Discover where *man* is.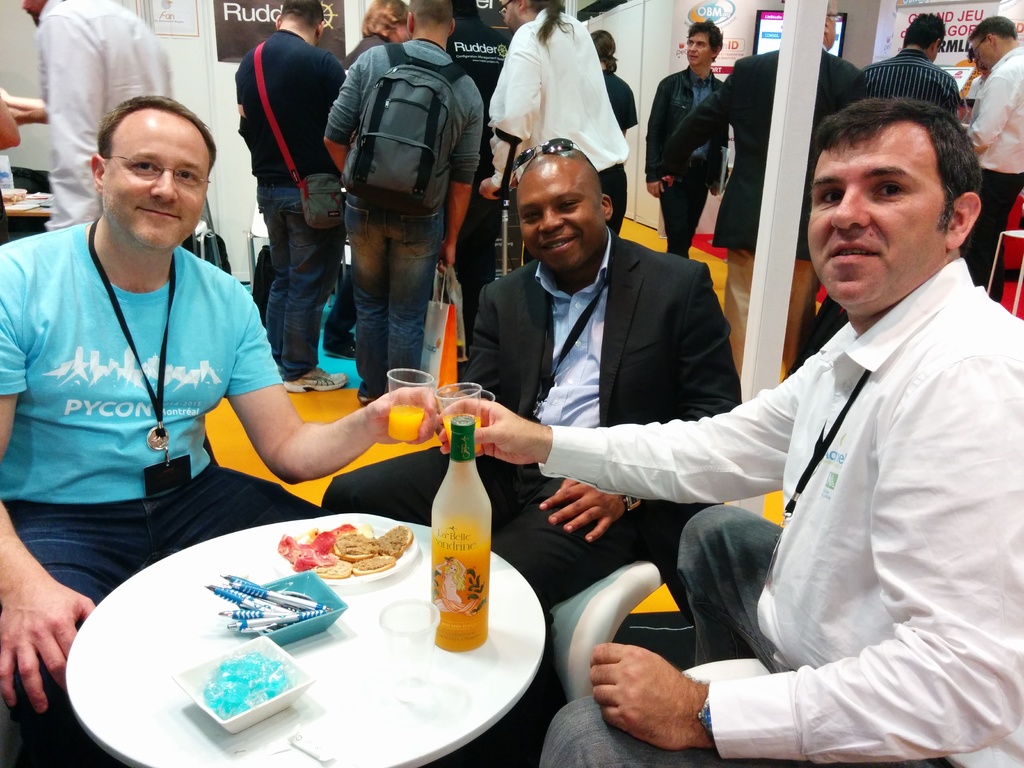
Discovered at [324,141,744,636].
